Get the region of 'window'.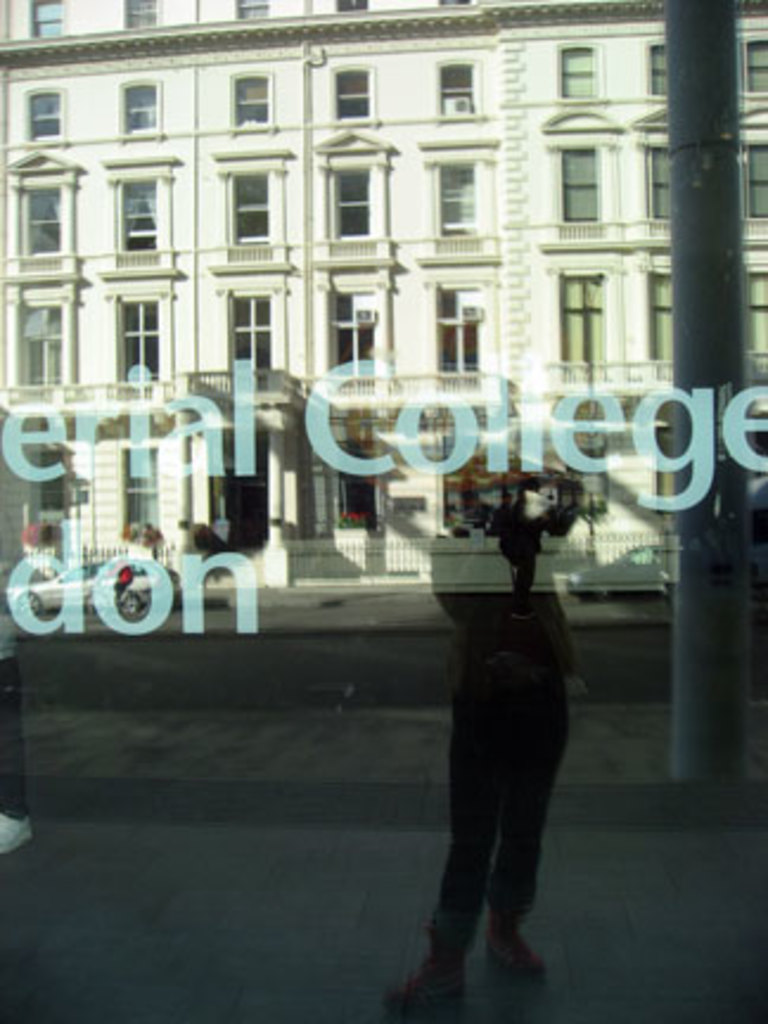
(left=559, top=270, right=609, bottom=358).
